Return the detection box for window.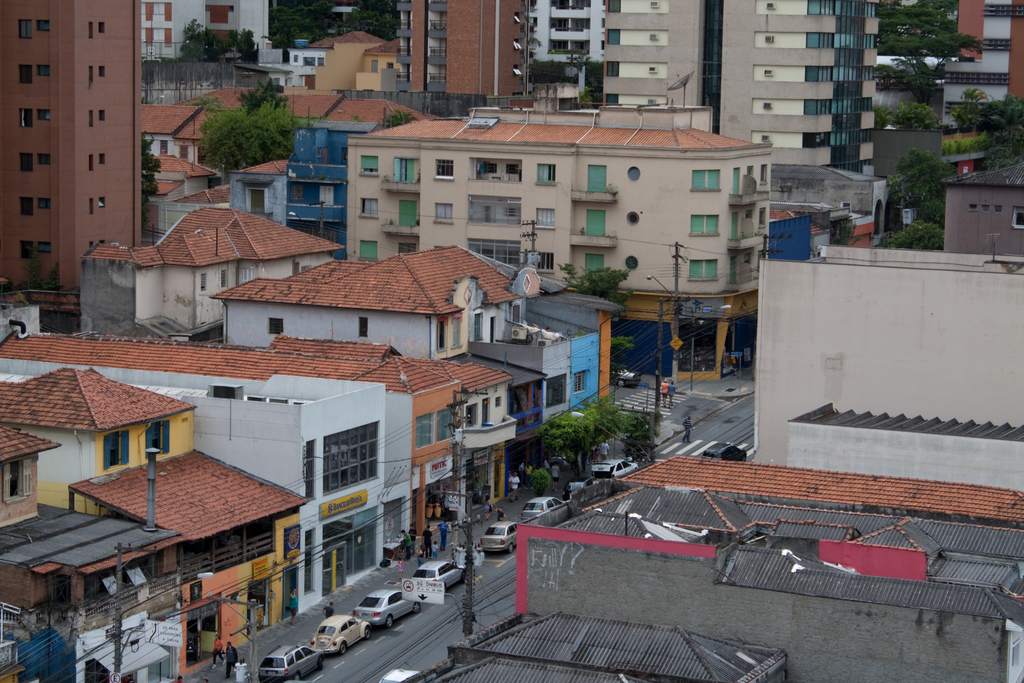
<box>360,156,383,176</box>.
